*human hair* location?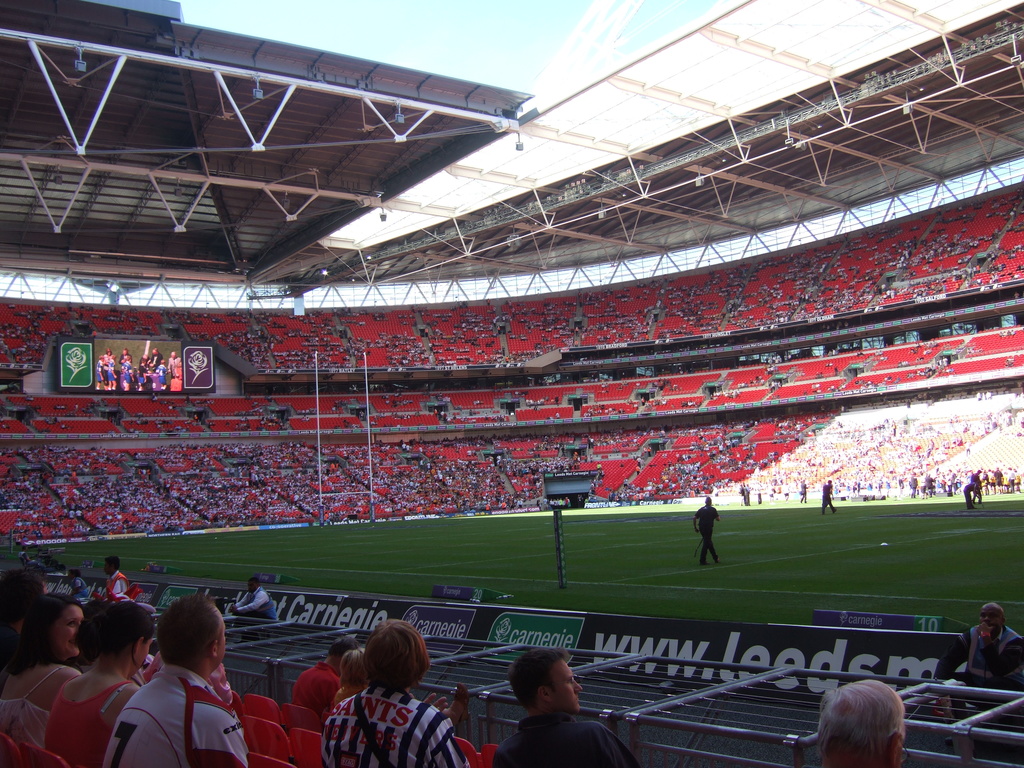
(left=83, top=604, right=167, bottom=662)
